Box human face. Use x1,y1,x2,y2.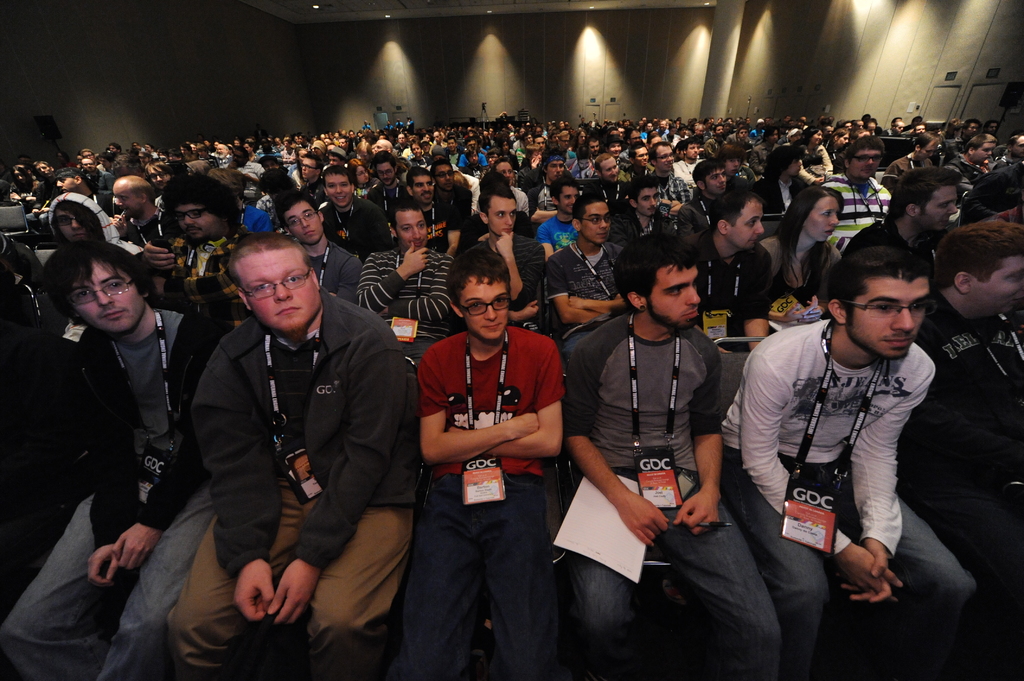
301,157,318,178.
